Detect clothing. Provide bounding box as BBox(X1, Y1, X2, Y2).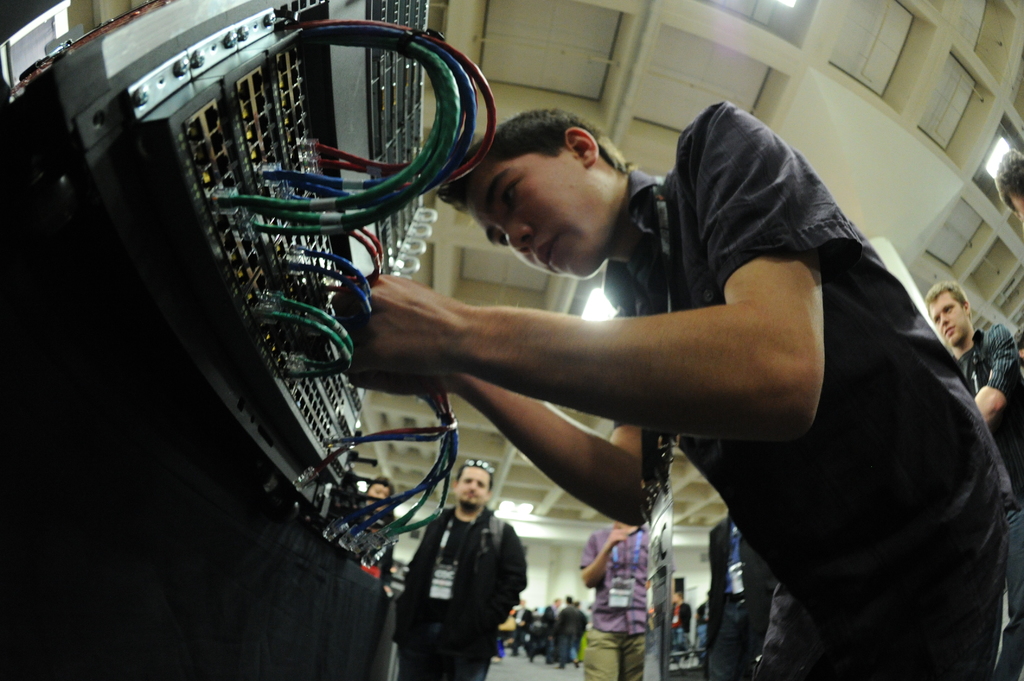
BBox(600, 97, 1007, 680).
